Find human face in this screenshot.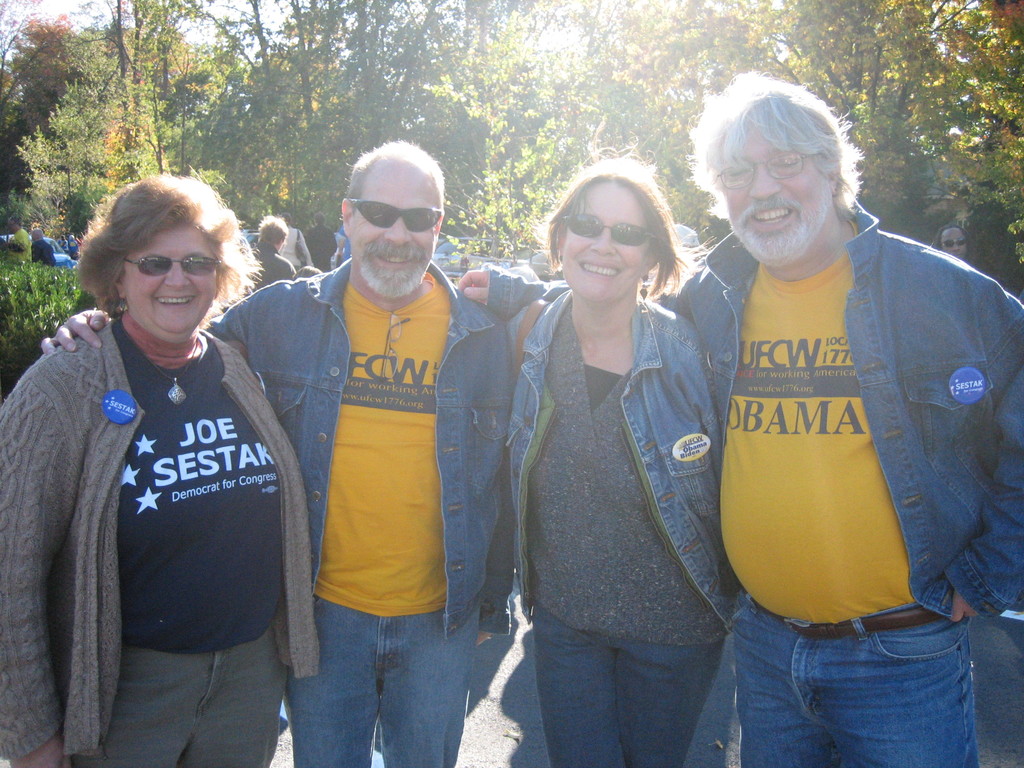
The bounding box for human face is x1=123, y1=222, x2=214, y2=336.
